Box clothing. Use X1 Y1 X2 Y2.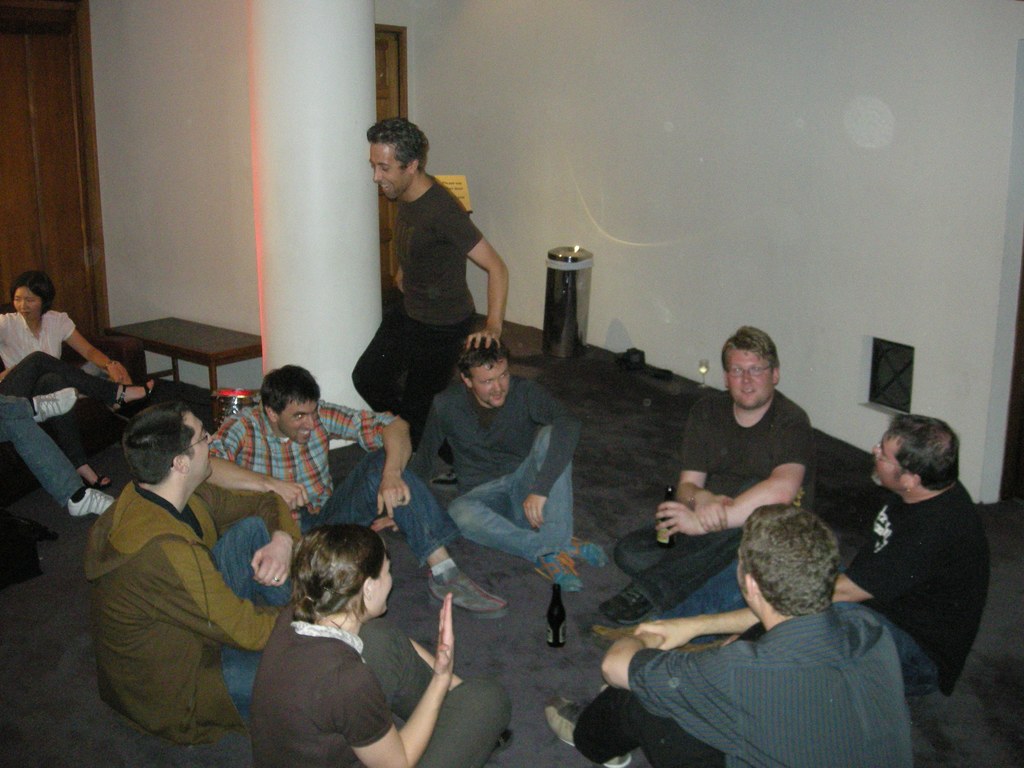
250 613 521 767.
